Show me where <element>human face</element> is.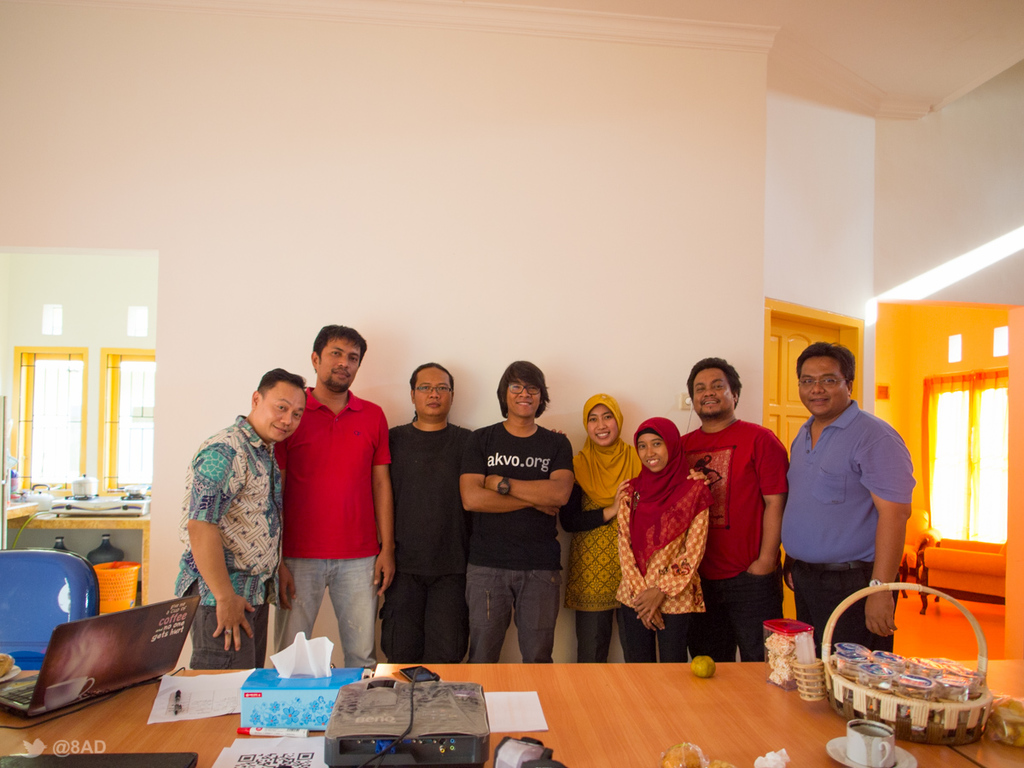
<element>human face</element> is at x1=636, y1=427, x2=672, y2=476.
